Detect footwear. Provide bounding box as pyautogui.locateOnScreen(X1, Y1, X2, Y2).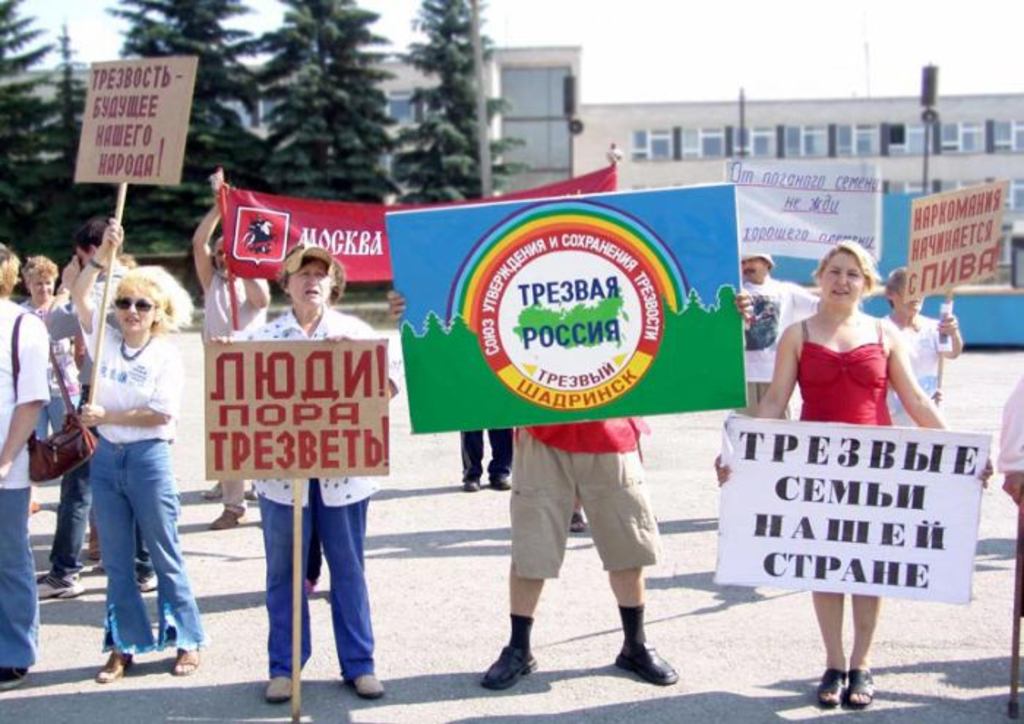
pyautogui.locateOnScreen(815, 665, 848, 706).
